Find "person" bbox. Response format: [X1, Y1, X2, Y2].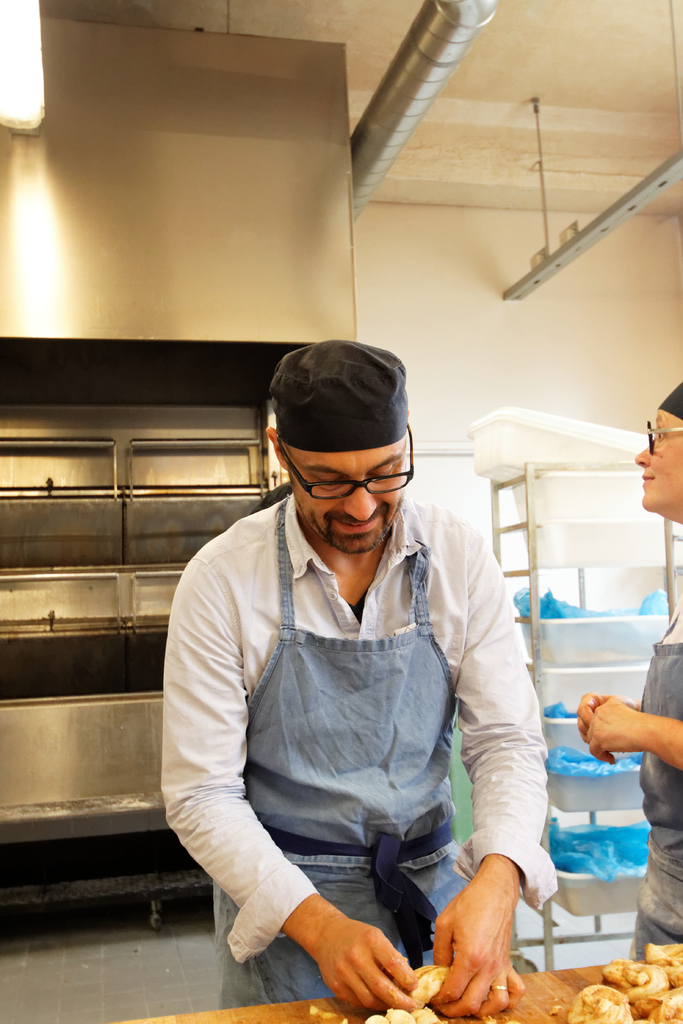
[174, 292, 571, 995].
